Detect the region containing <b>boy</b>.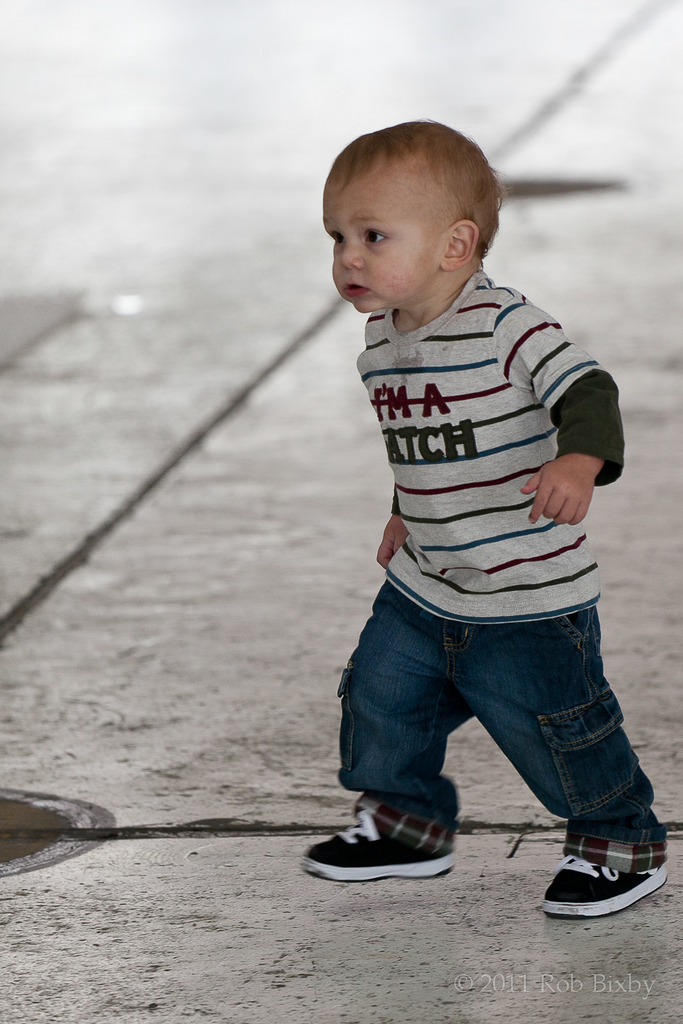
288 105 679 914.
